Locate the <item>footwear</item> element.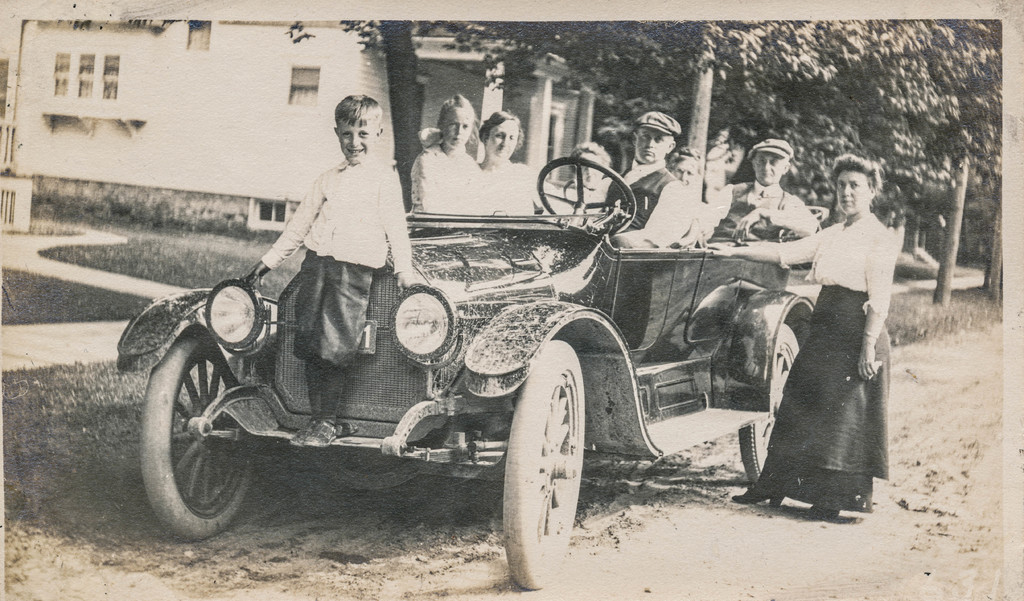
Element bbox: left=804, top=506, right=843, bottom=521.
